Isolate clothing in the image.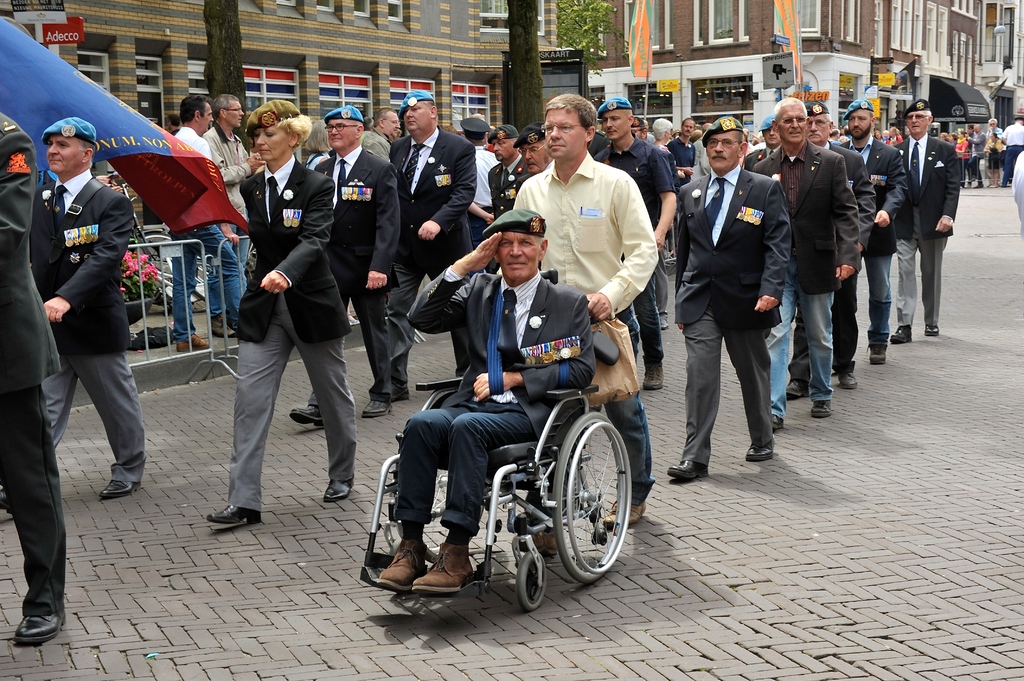
Isolated region: {"x1": 235, "y1": 158, "x2": 362, "y2": 513}.
